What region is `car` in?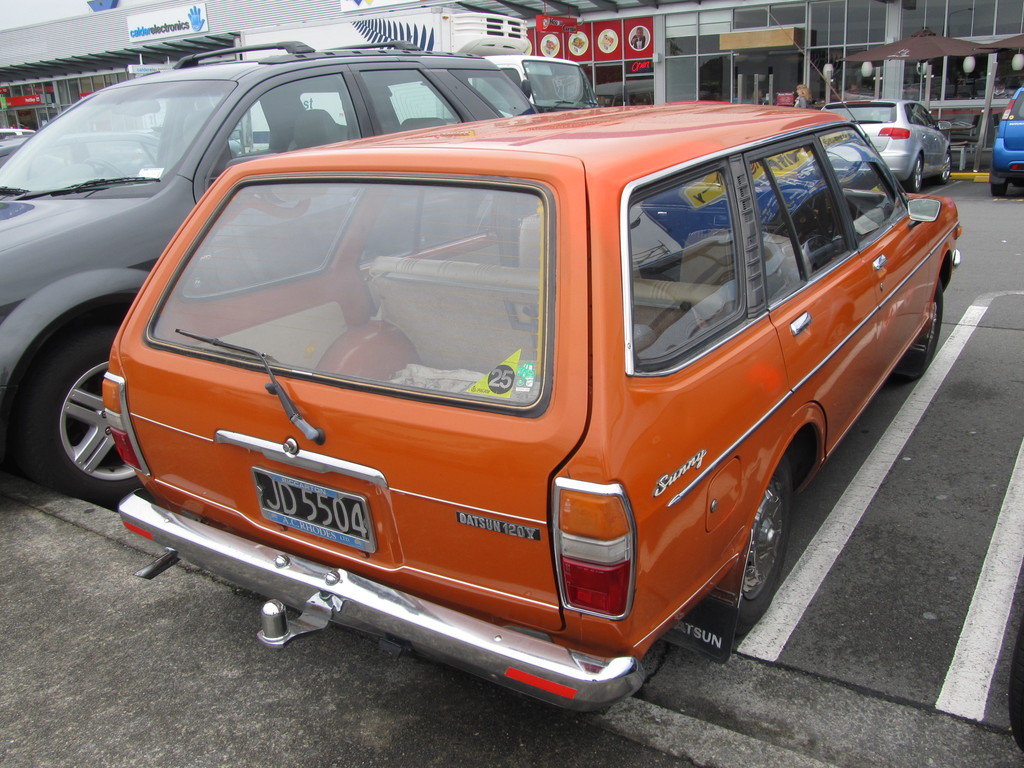
locate(796, 98, 954, 195).
